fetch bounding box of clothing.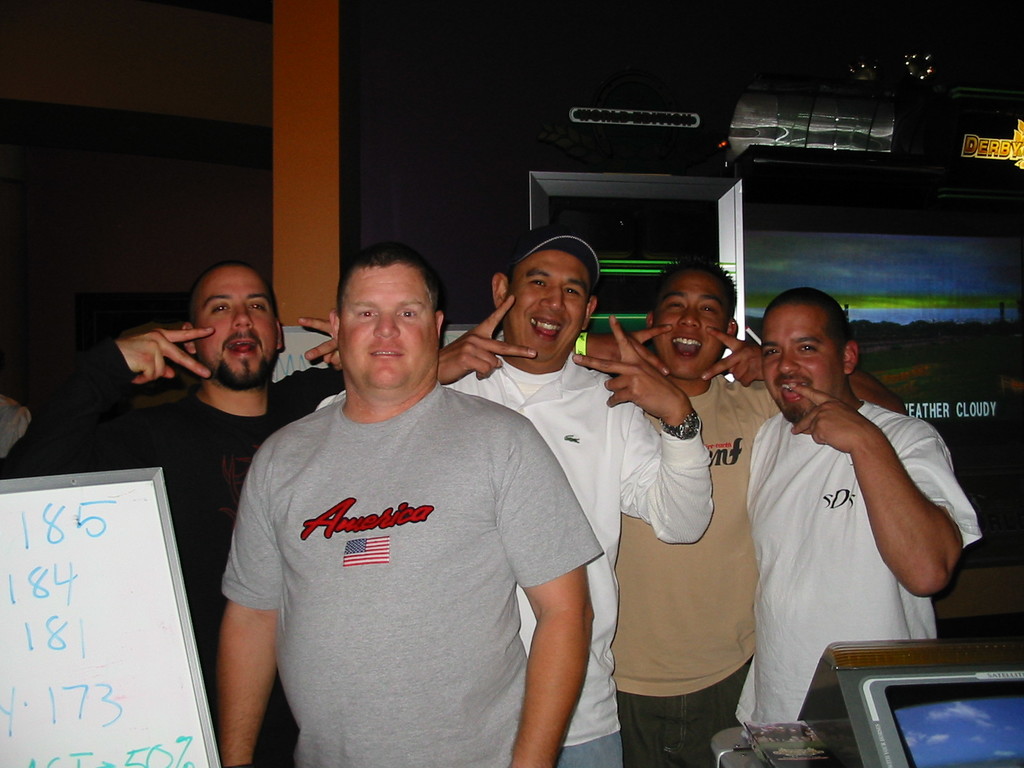
Bbox: <box>556,732,623,767</box>.
